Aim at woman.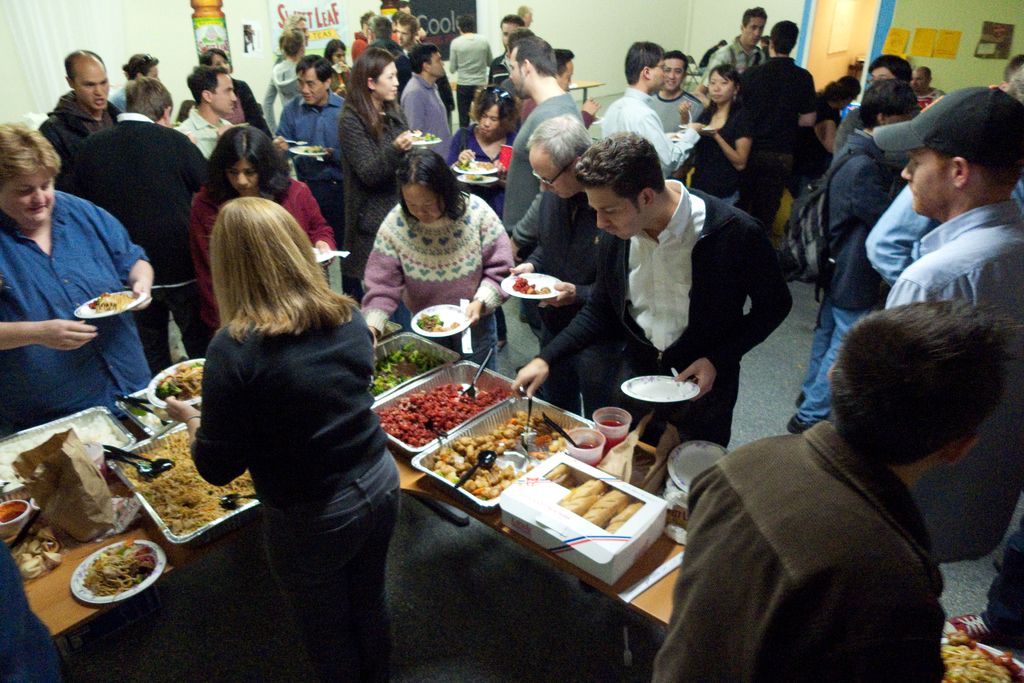
Aimed at region(188, 121, 327, 344).
